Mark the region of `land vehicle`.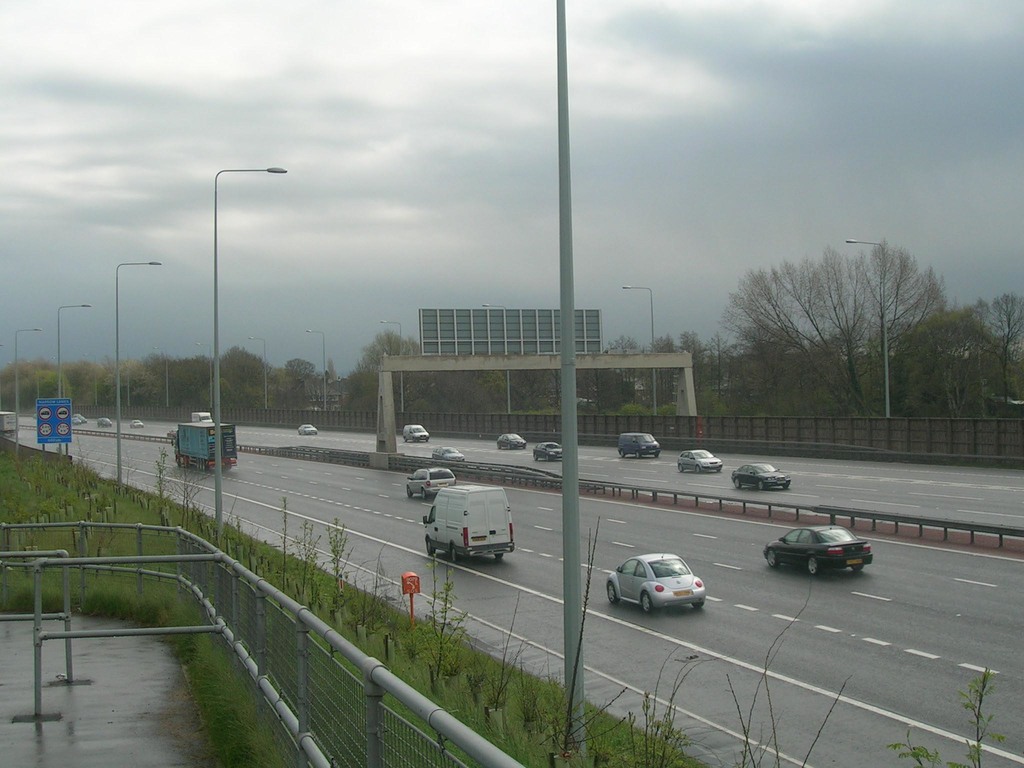
Region: bbox(298, 423, 316, 436).
